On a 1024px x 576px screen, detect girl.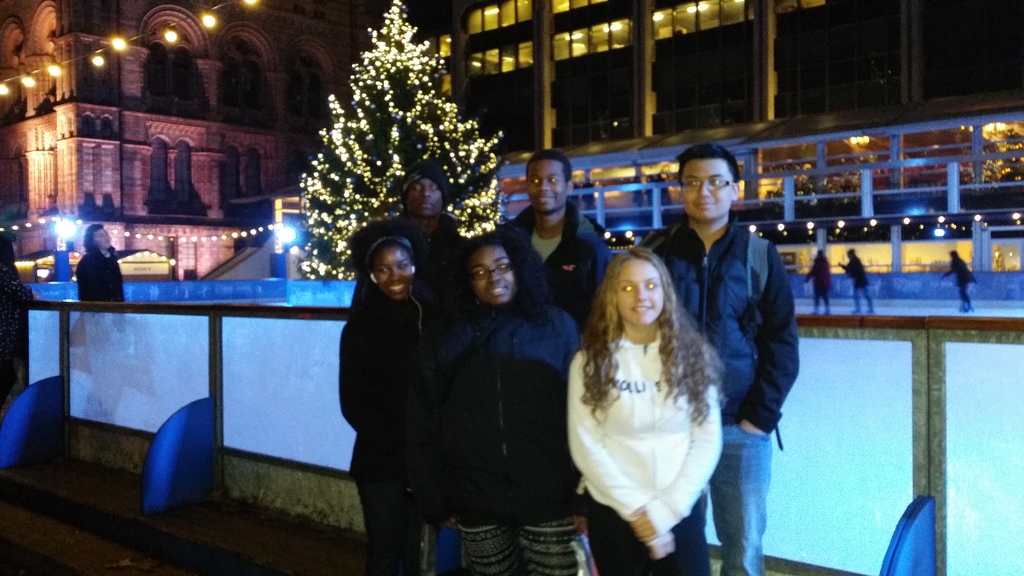
<bbox>566, 247, 725, 575</bbox>.
